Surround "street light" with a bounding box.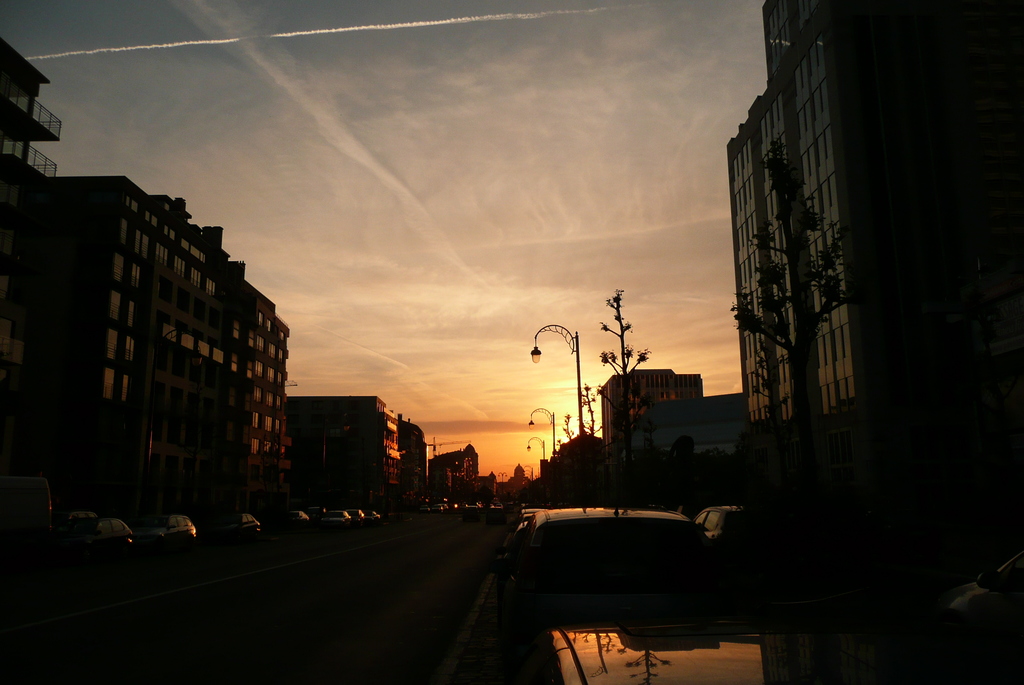
522 405 552 451.
